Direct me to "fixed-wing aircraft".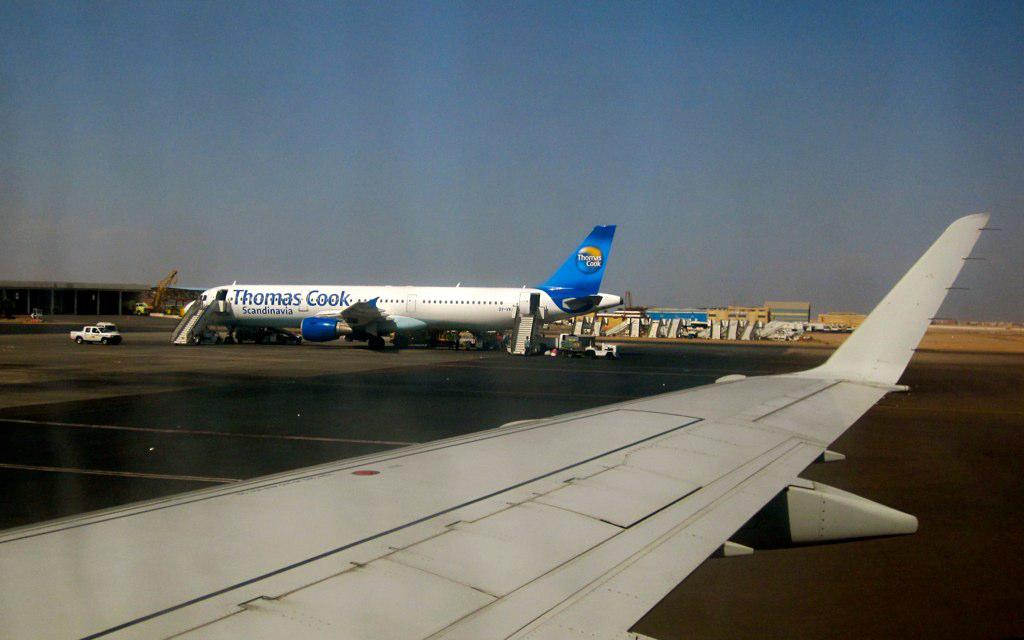
Direction: box(179, 226, 625, 351).
